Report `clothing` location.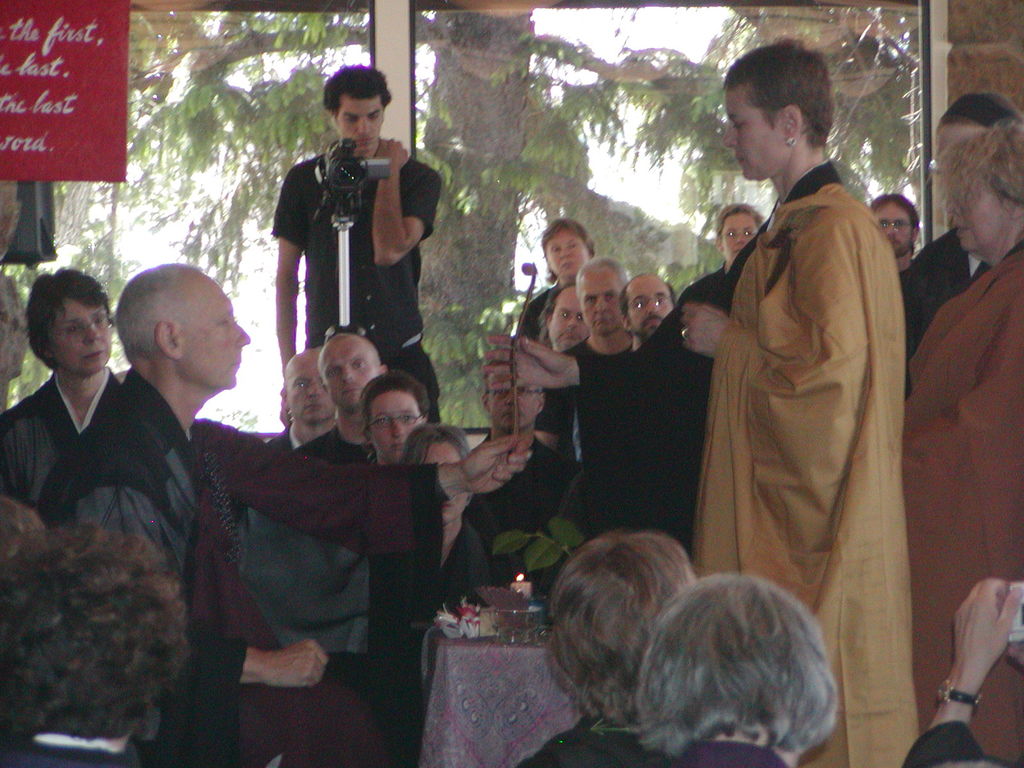
Report: [0, 371, 128, 507].
